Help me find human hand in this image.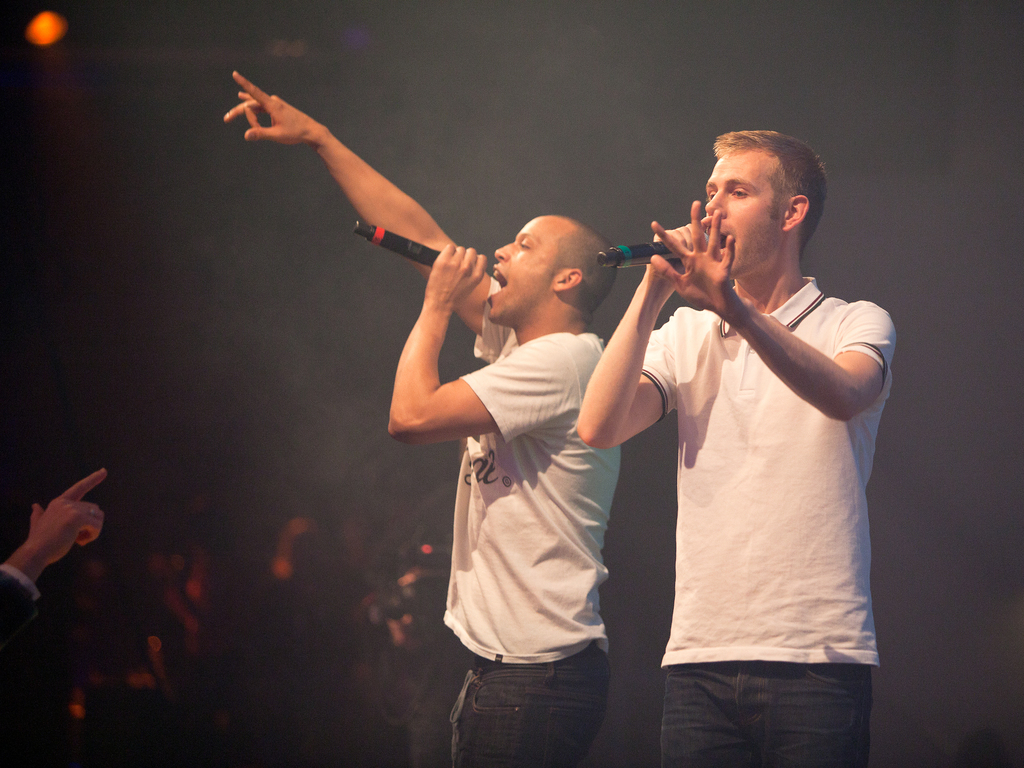
Found it: [x1=422, y1=241, x2=490, y2=308].
